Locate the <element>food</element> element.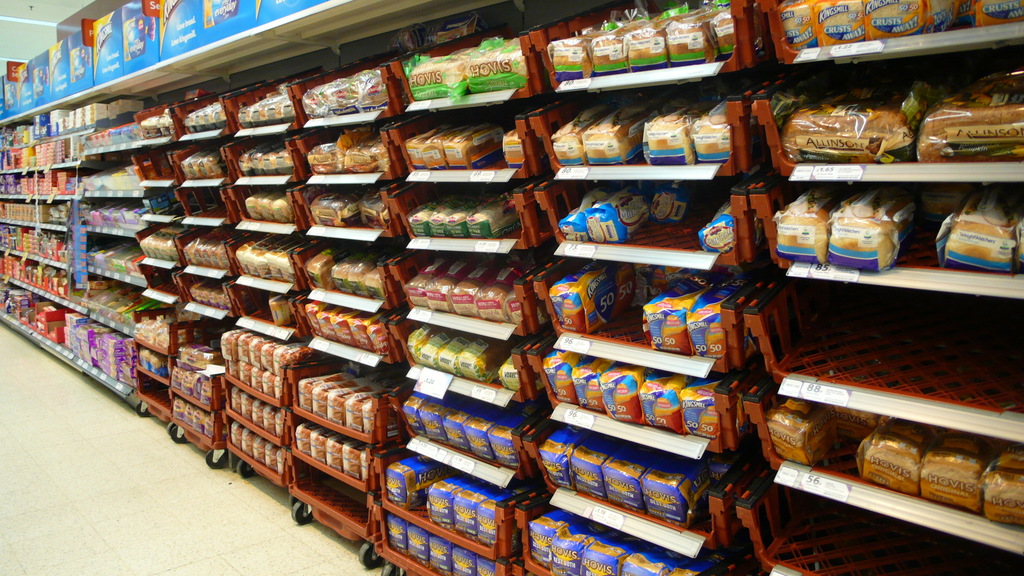
Element bbox: [139, 227, 159, 260].
